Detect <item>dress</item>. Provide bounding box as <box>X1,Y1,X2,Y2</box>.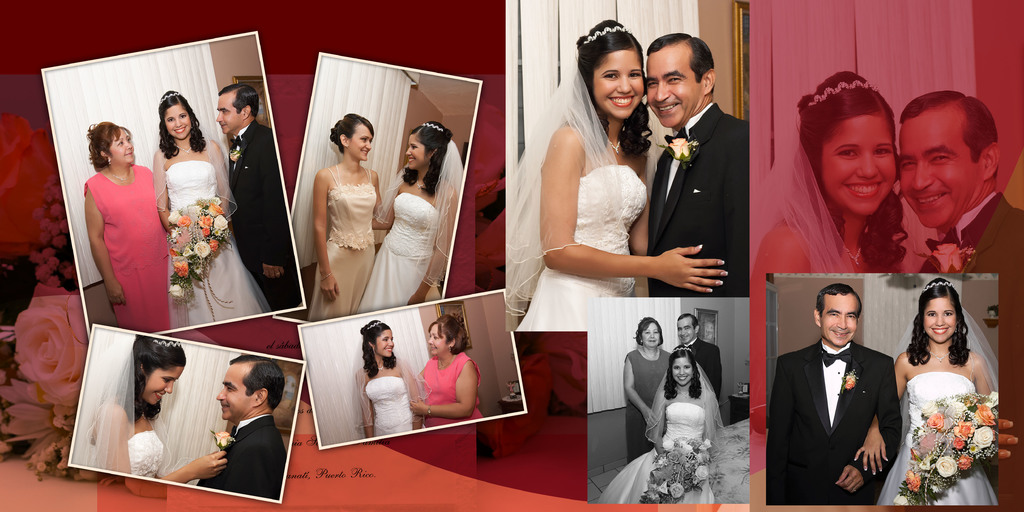
<box>363,376,422,435</box>.
